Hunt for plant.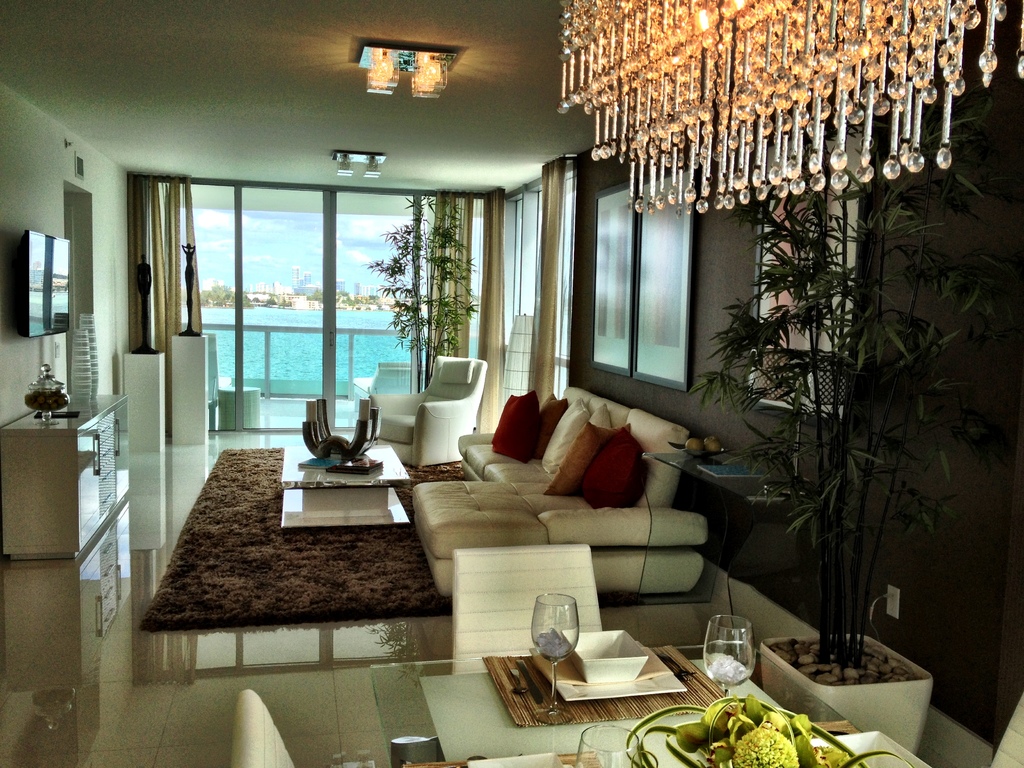
Hunted down at 357, 186, 479, 389.
